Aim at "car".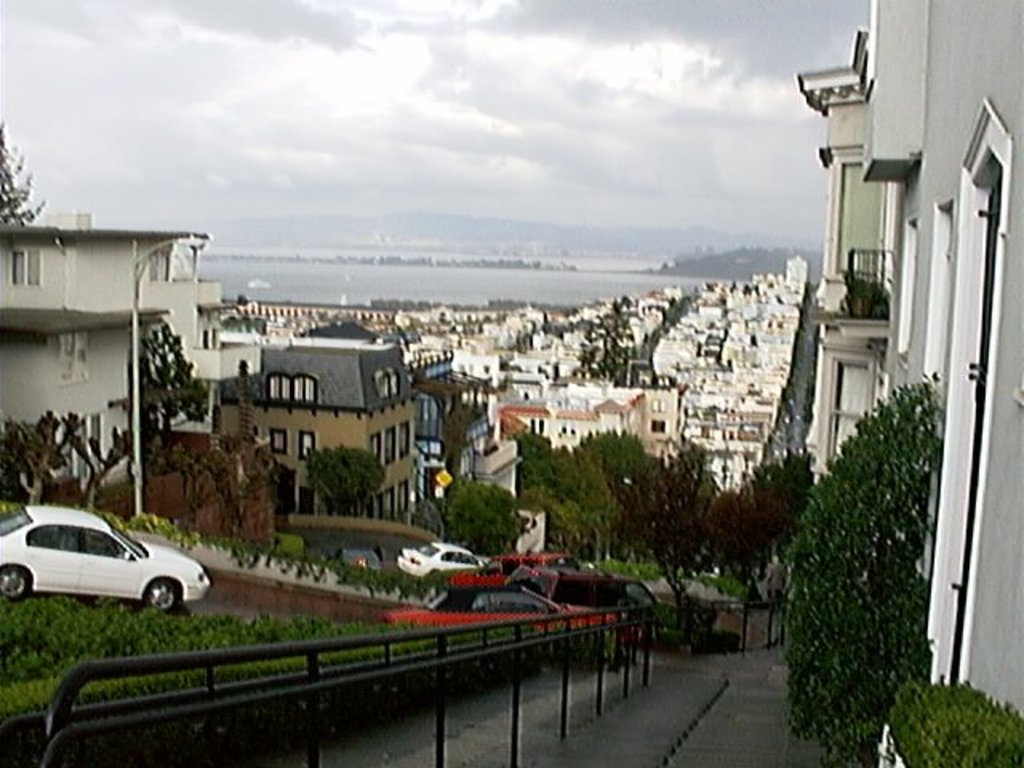
Aimed at bbox=(386, 536, 493, 586).
